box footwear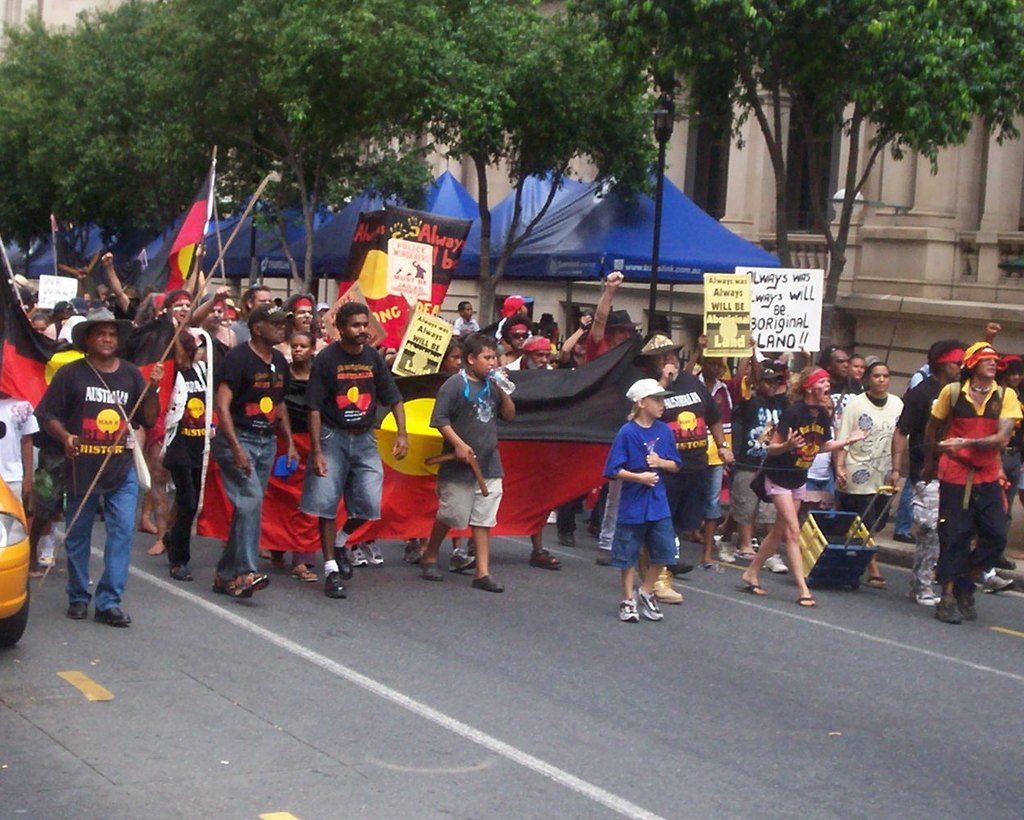
[750, 537, 761, 552]
